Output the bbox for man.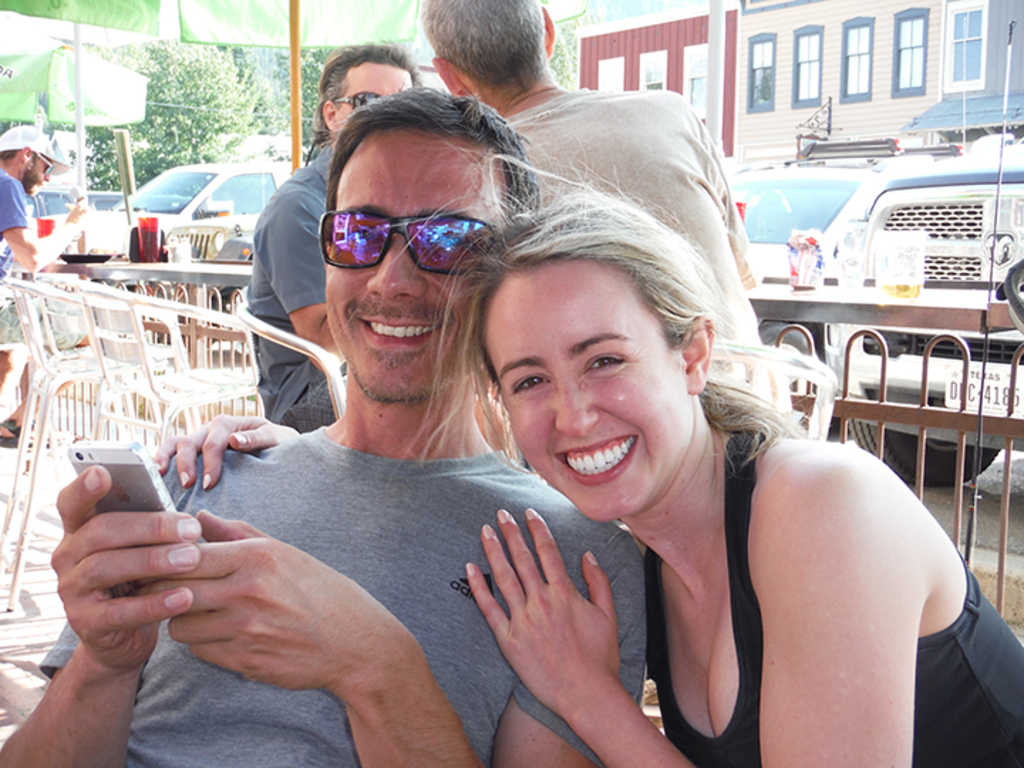
0 119 97 441.
